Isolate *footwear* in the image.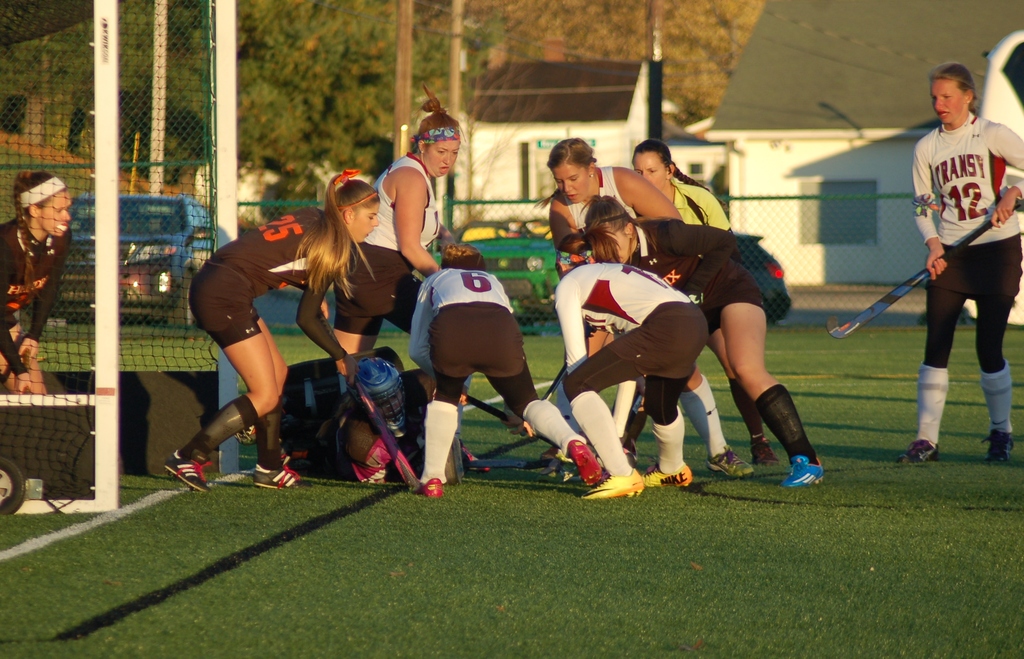
Isolated region: detection(753, 443, 782, 469).
